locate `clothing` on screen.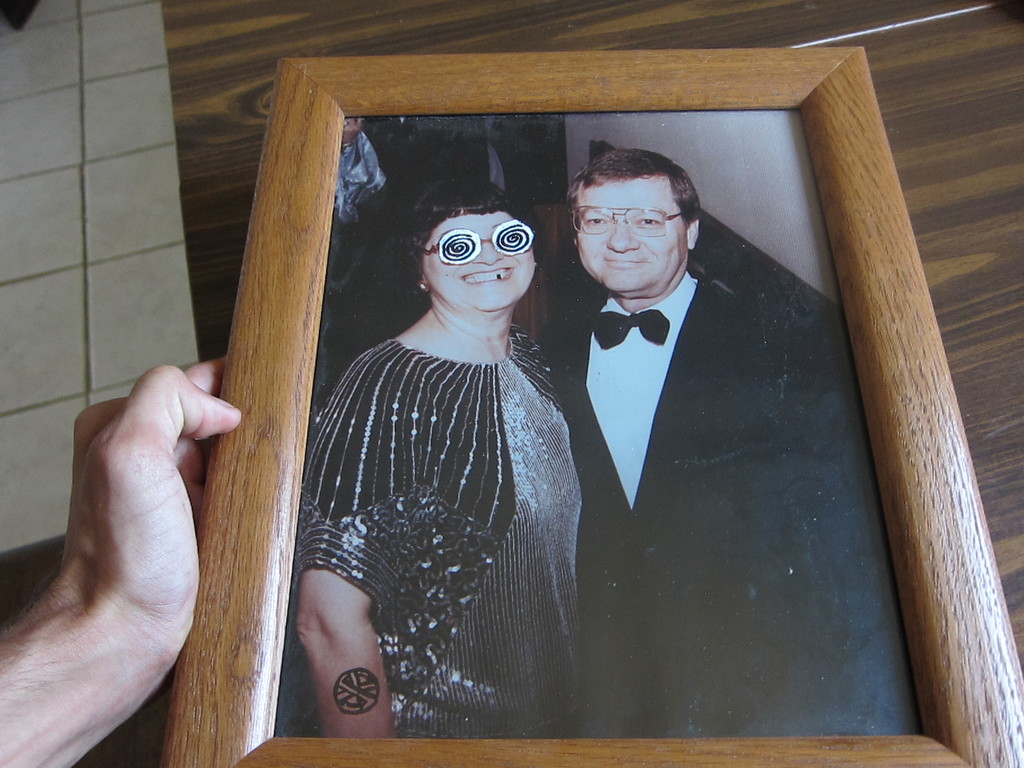
On screen at box=[296, 216, 584, 721].
